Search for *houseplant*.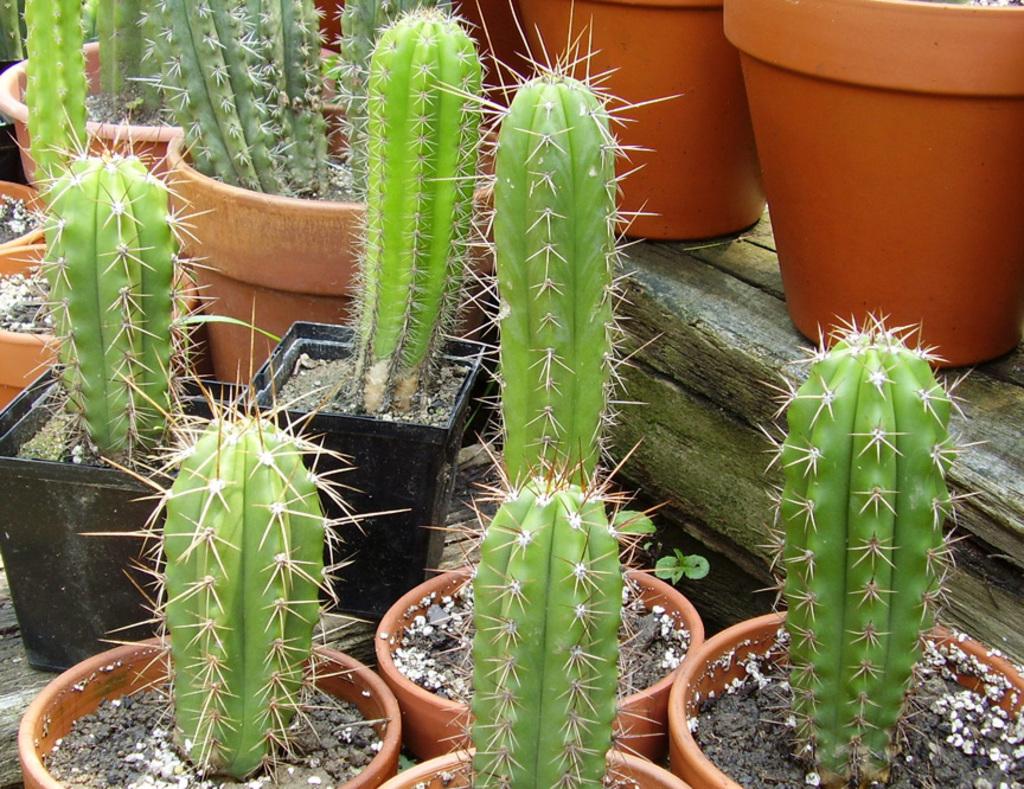
Found at 237, 6, 503, 605.
